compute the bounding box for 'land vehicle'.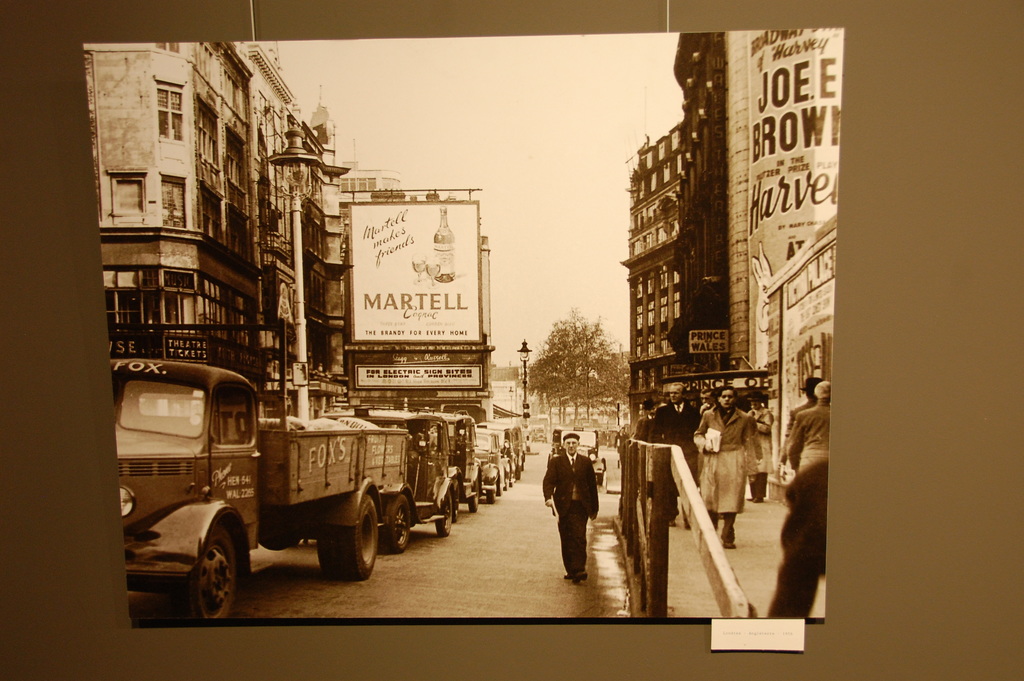
{"x1": 546, "y1": 424, "x2": 607, "y2": 484}.
